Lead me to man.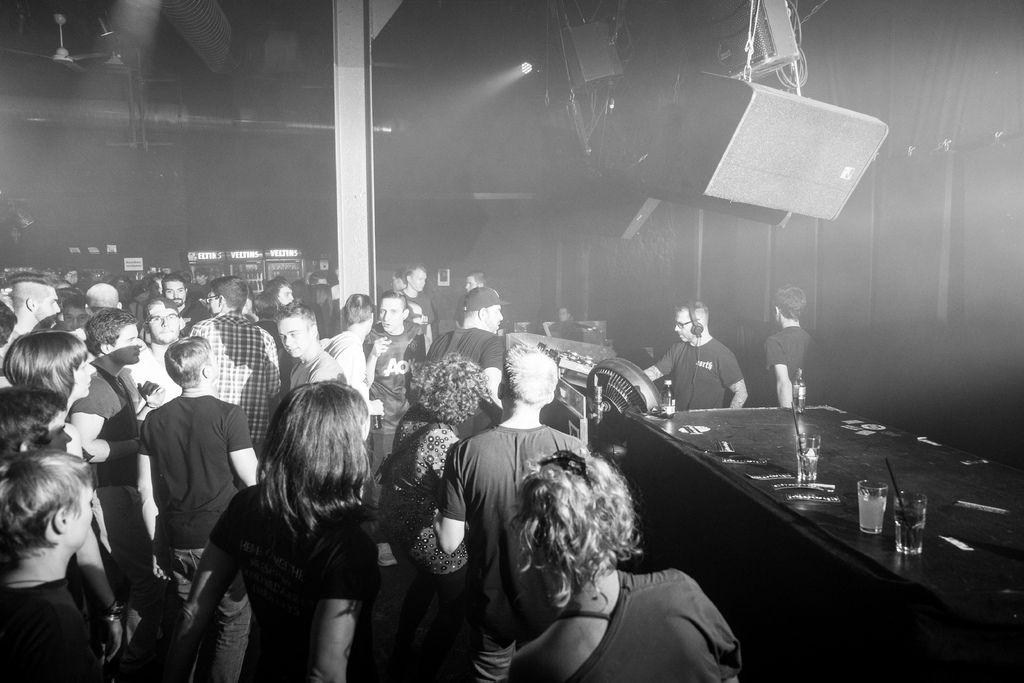
Lead to [x1=124, y1=346, x2=297, y2=671].
